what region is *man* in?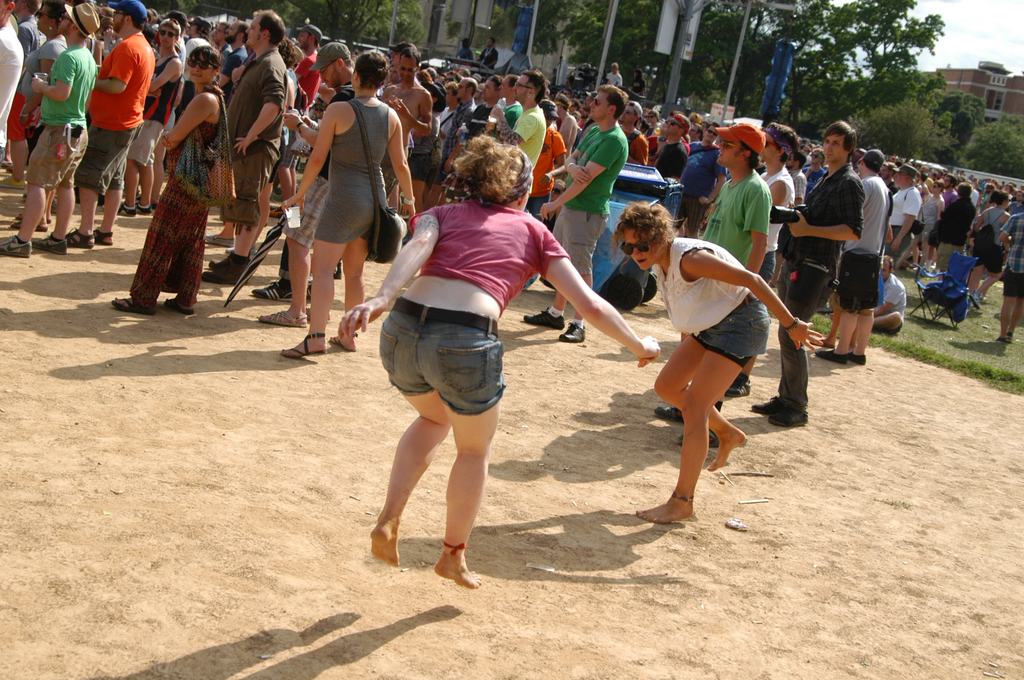
bbox=(435, 75, 478, 202).
